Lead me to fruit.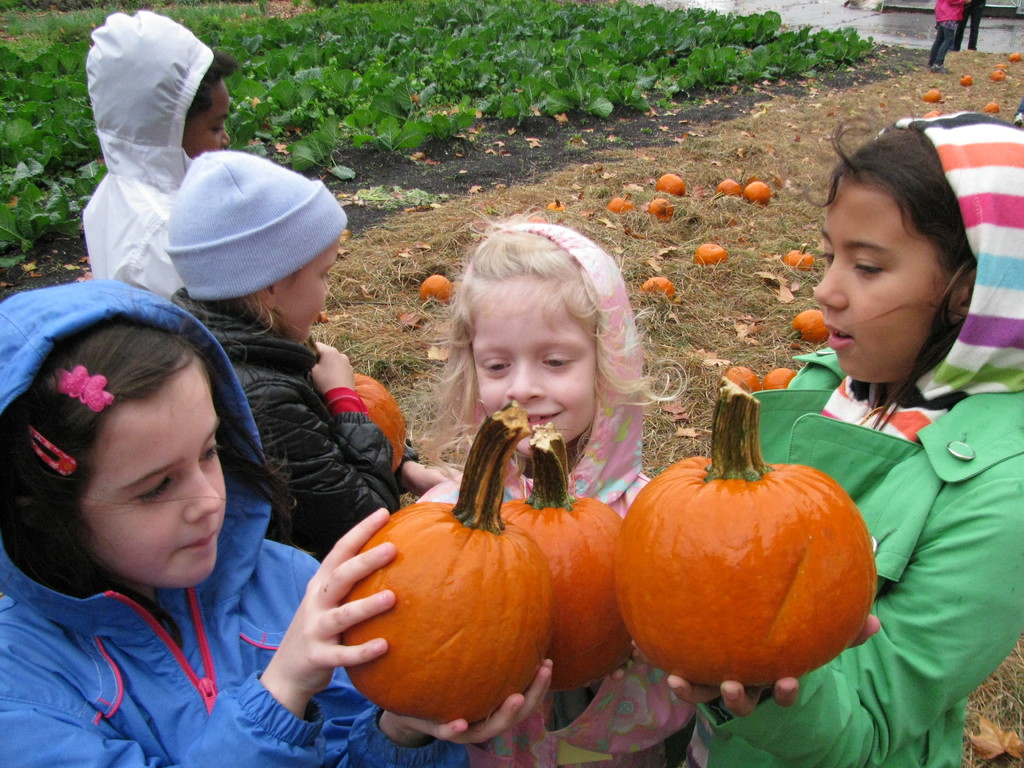
Lead to [739, 180, 773, 199].
